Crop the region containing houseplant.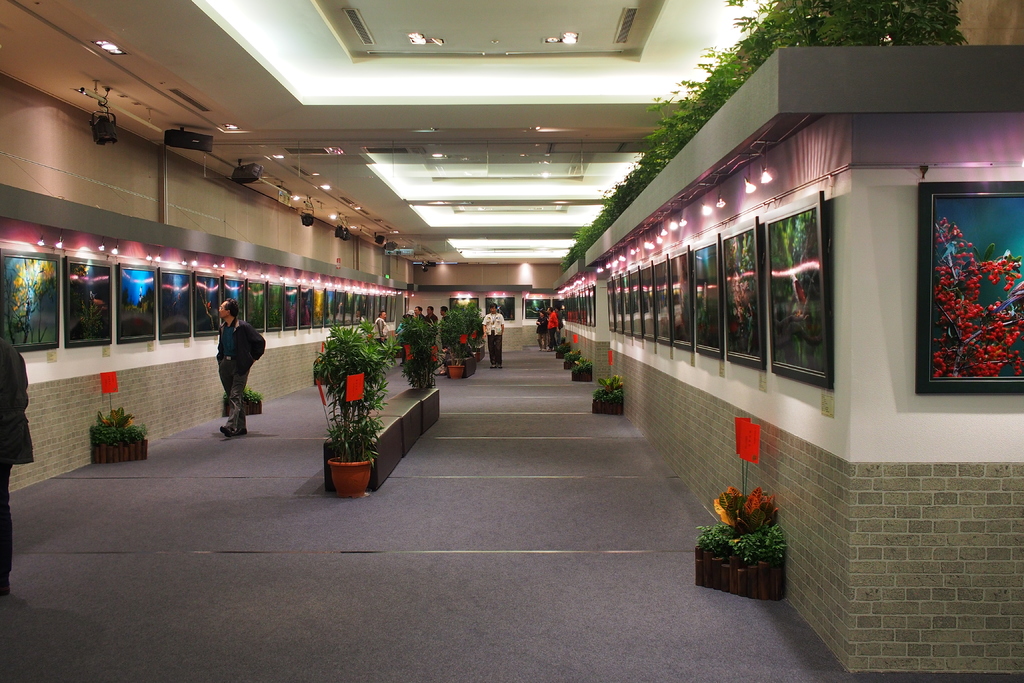
Crop region: rect(383, 304, 438, 395).
